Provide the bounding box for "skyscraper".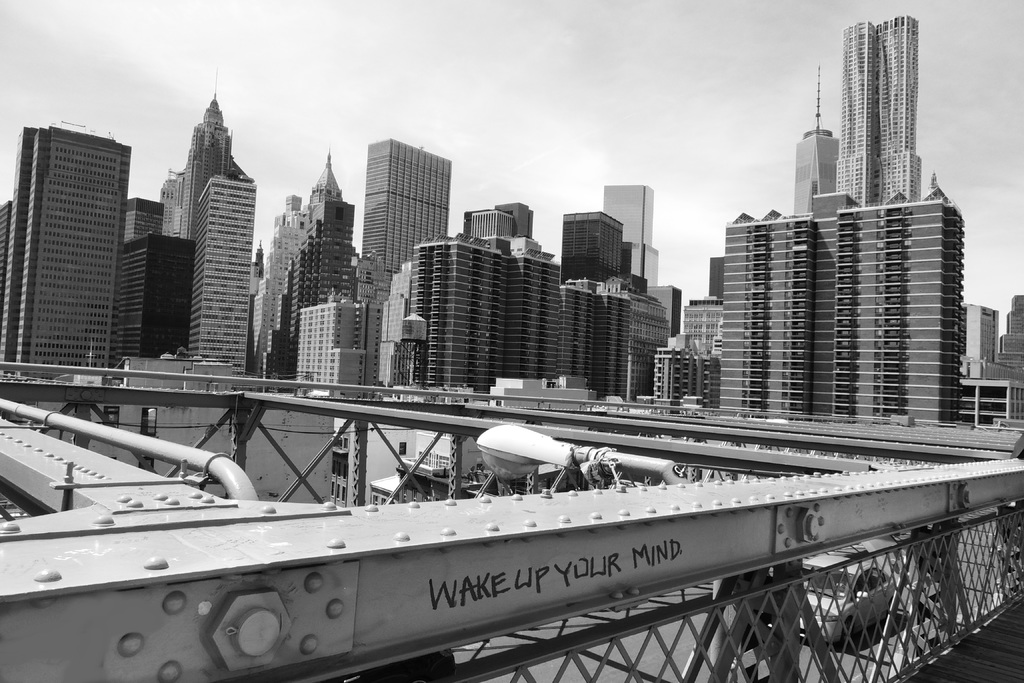
locate(109, 229, 194, 371).
